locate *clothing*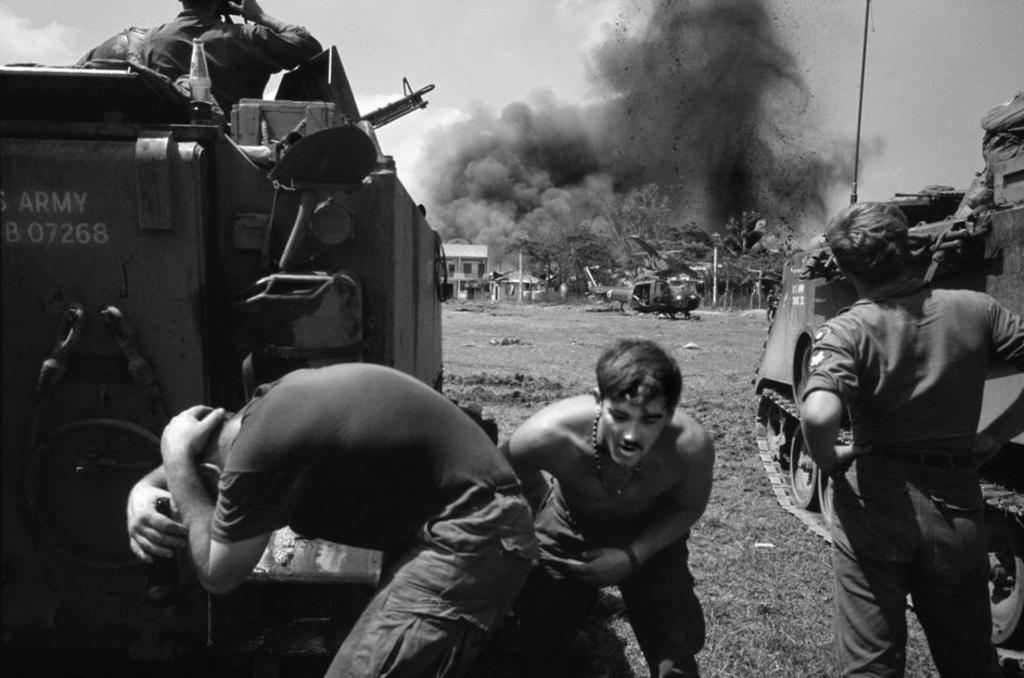
bbox=(533, 473, 708, 677)
